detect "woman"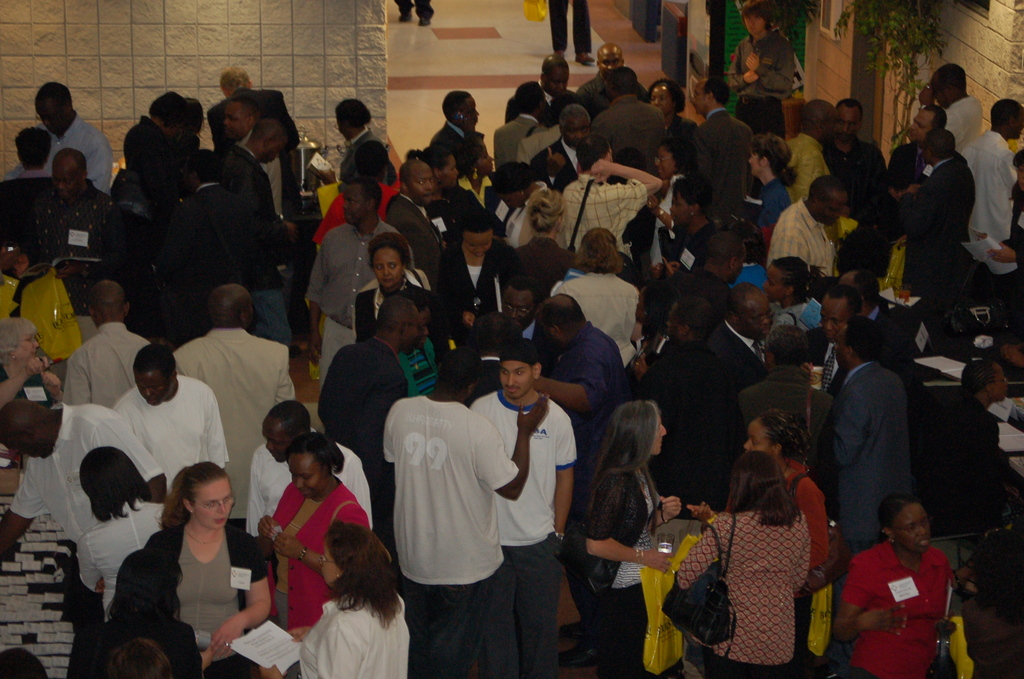
rect(0, 318, 66, 469)
